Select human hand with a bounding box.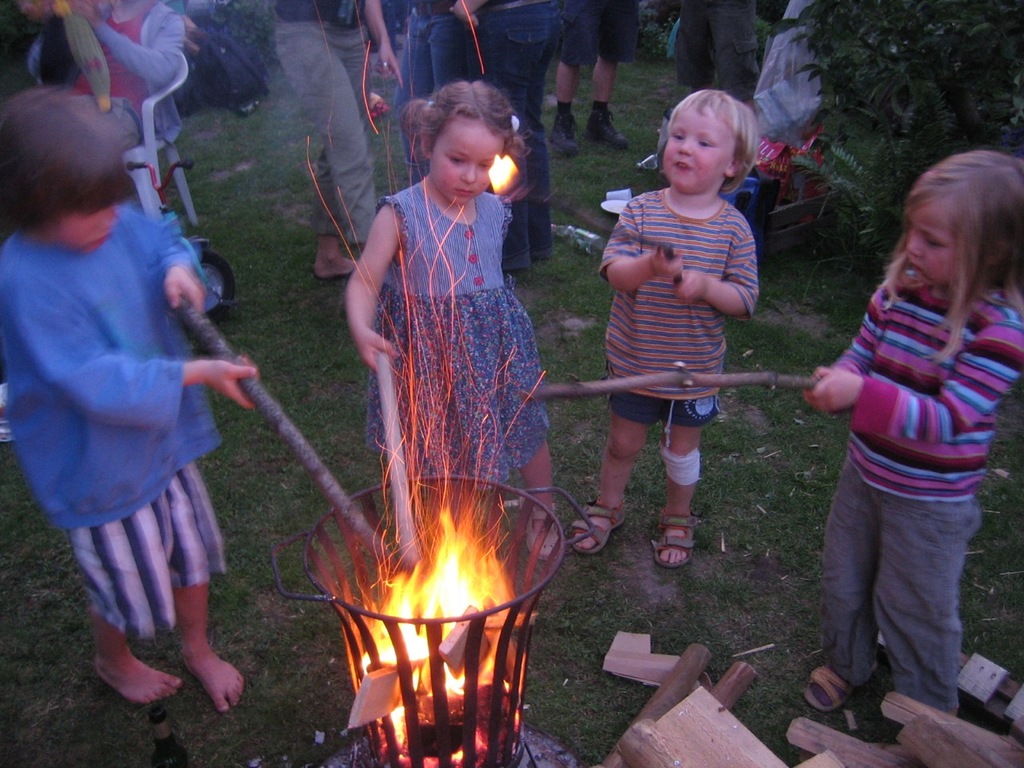
[left=68, top=2, right=98, bottom=22].
